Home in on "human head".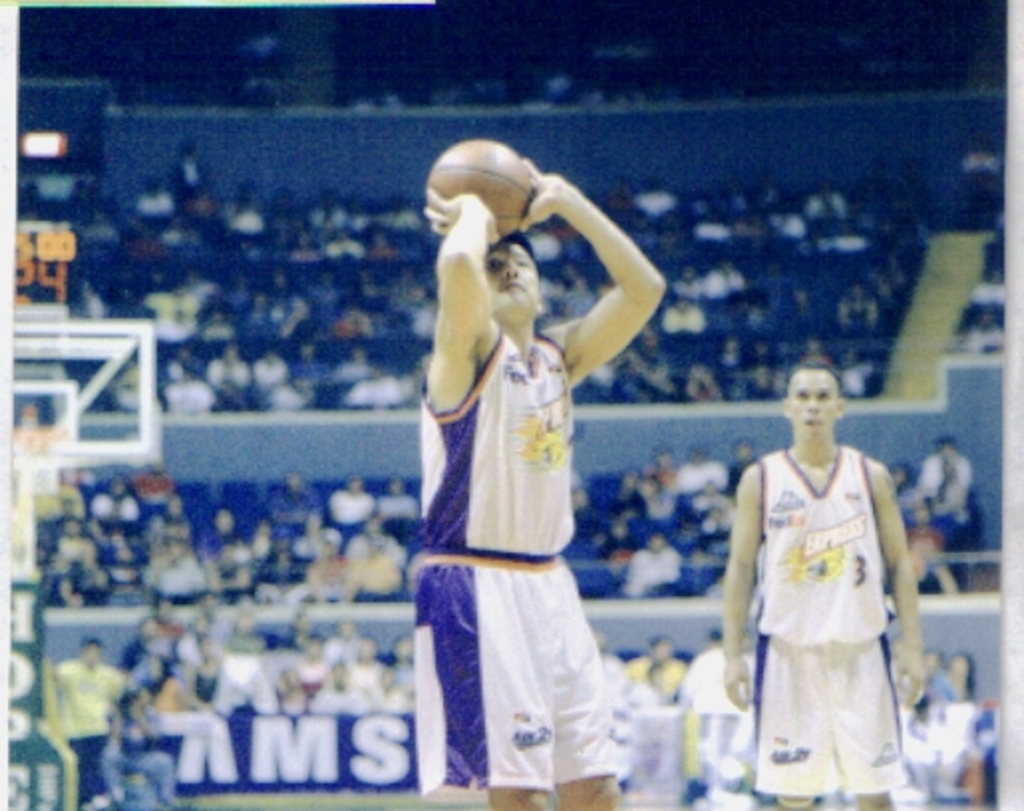
Homed in at <region>644, 634, 674, 658</region>.
